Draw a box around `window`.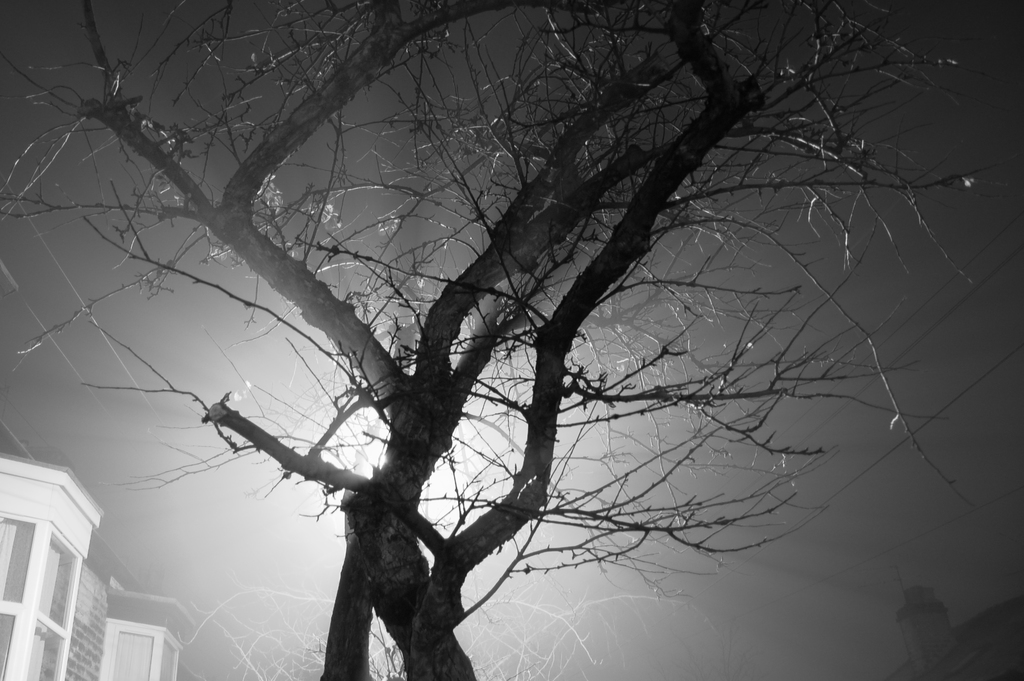
(36,629,70,680).
